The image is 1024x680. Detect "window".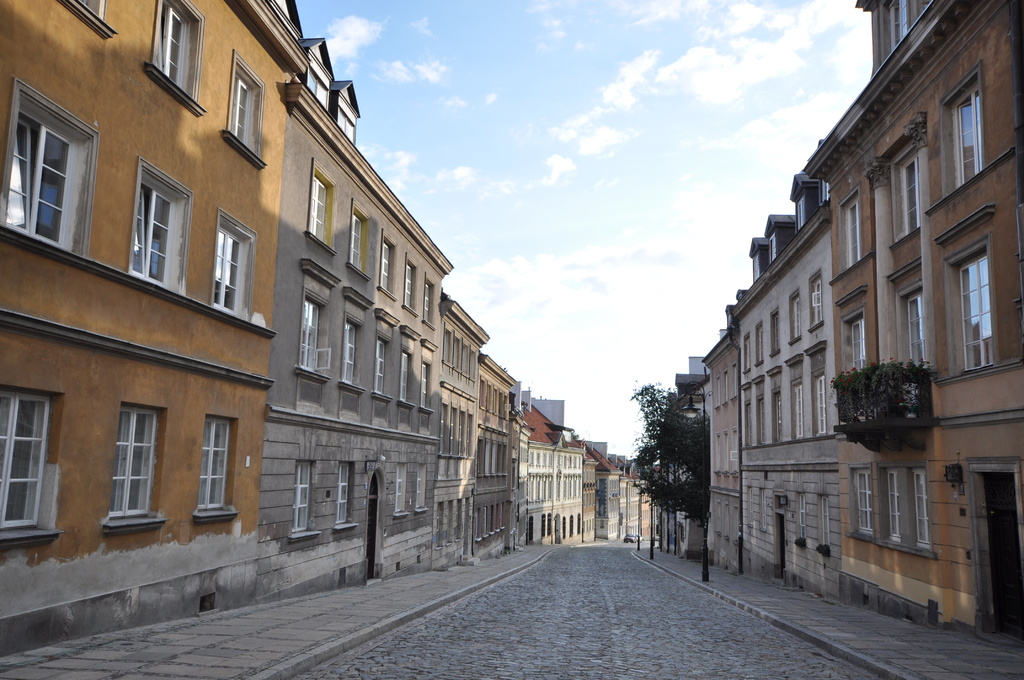
Detection: bbox=(211, 216, 250, 328).
